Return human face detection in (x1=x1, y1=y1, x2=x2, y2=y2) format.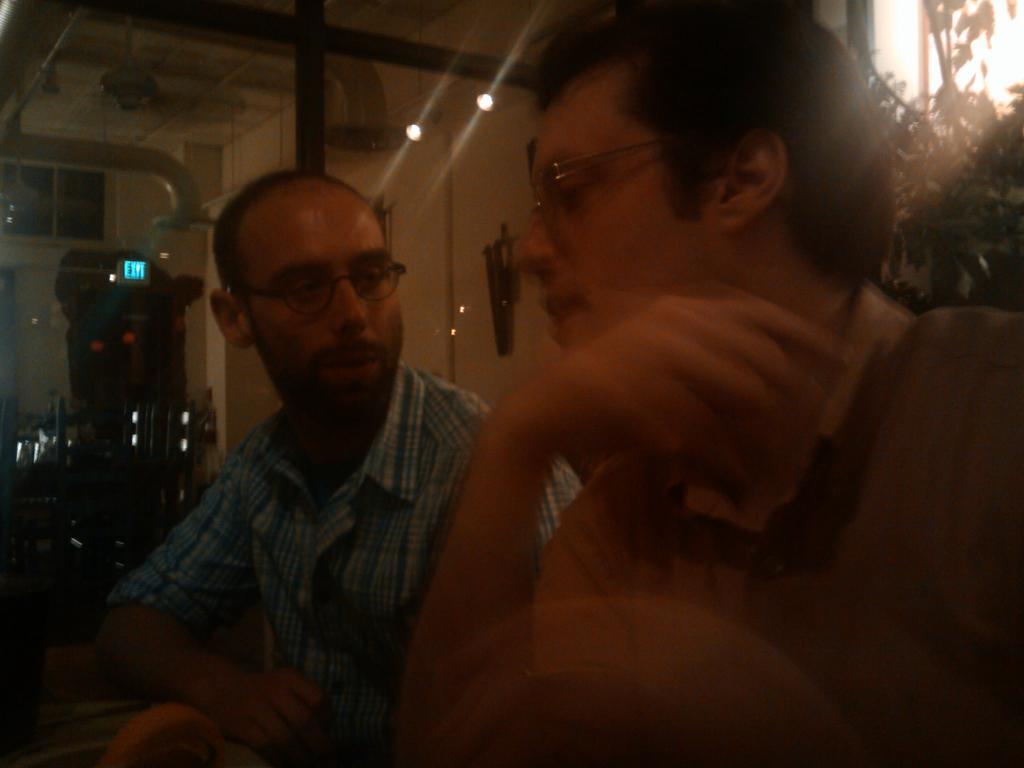
(x1=241, y1=186, x2=411, y2=426).
